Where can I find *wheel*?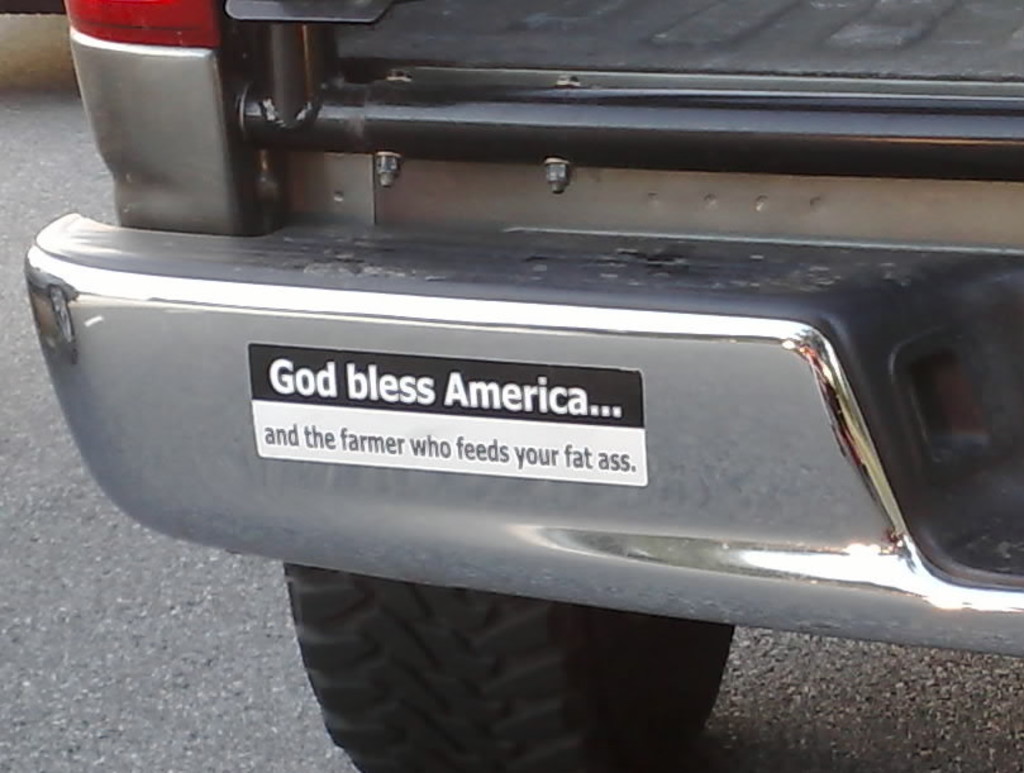
You can find it at left=281, top=559, right=737, bottom=772.
